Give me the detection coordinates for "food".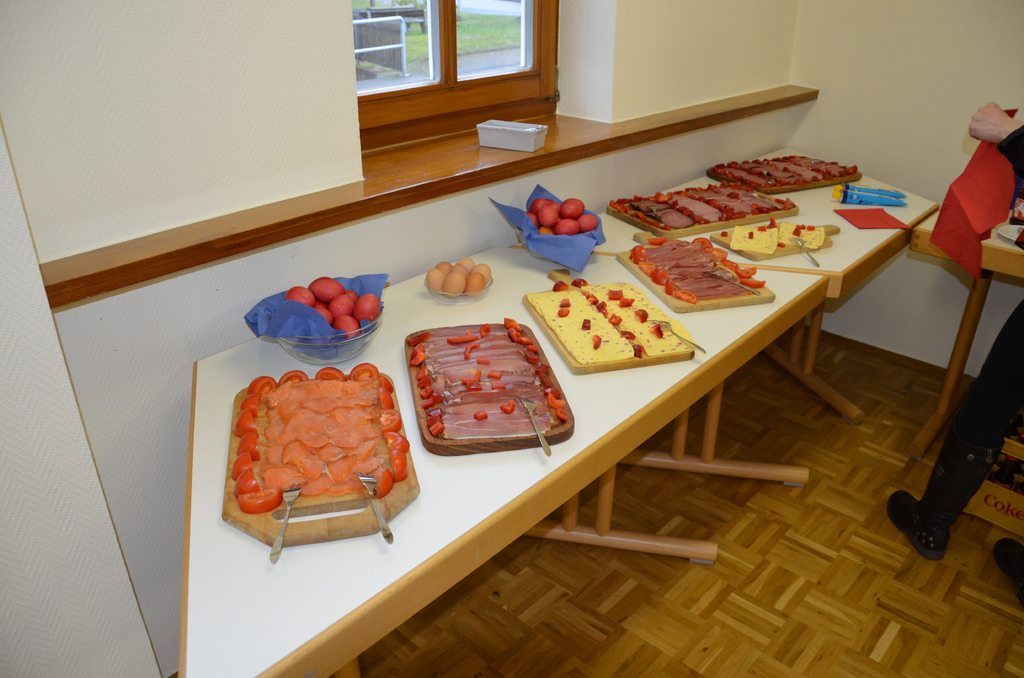
[left=449, top=264, right=468, bottom=280].
